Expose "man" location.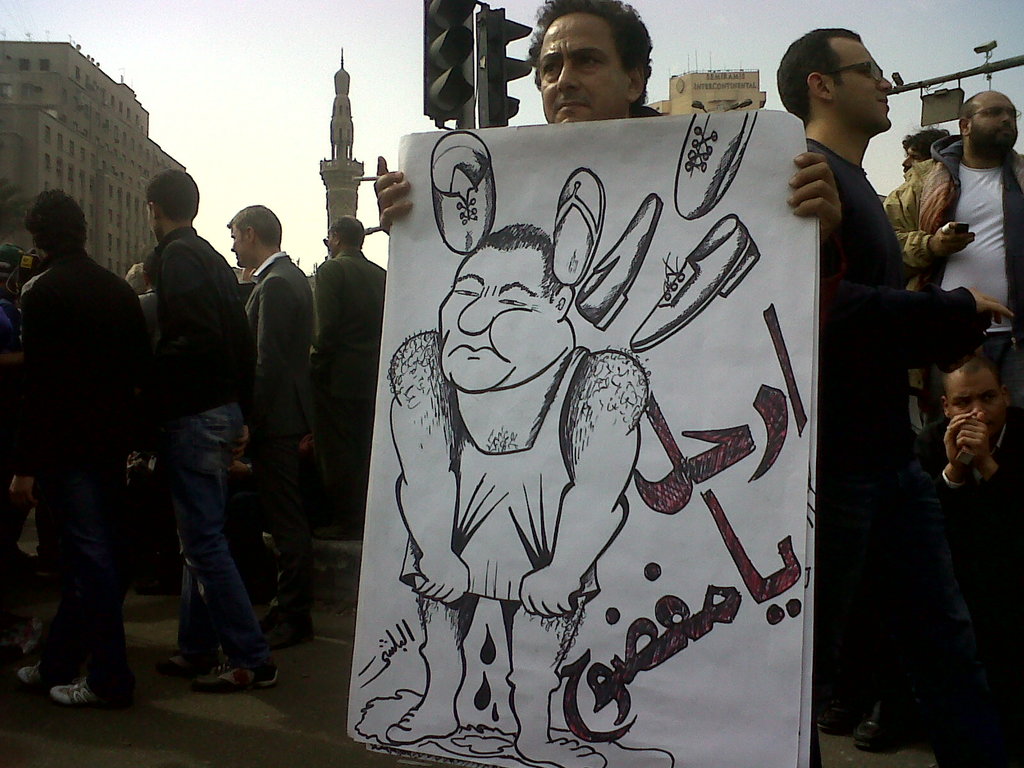
Exposed at <bbox>884, 91, 1022, 382</bbox>.
